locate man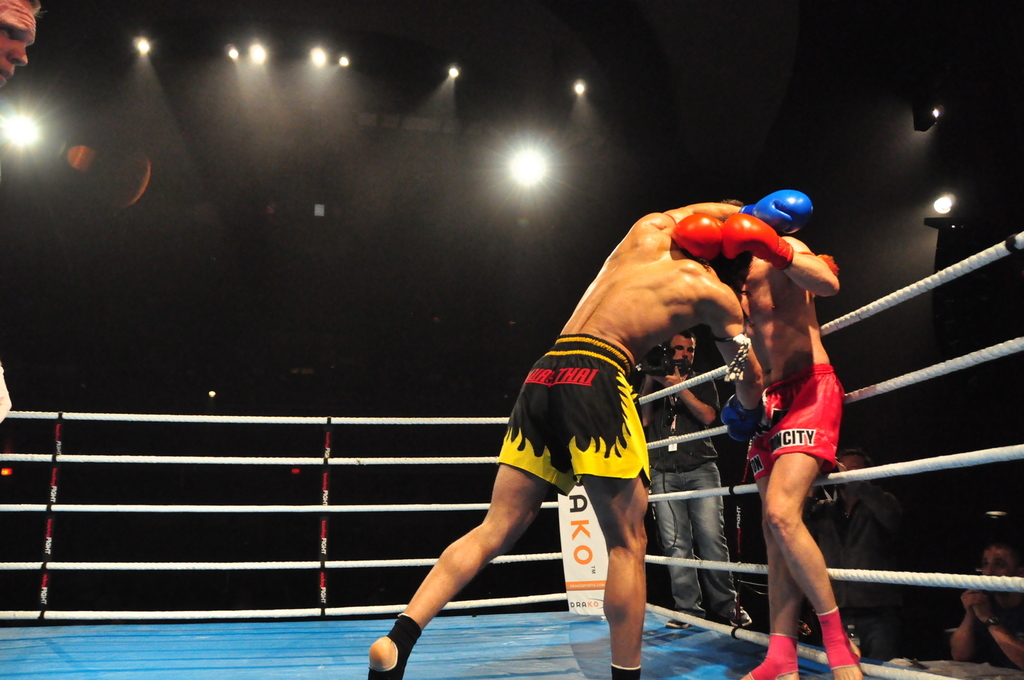
x1=815 y1=443 x2=907 y2=651
